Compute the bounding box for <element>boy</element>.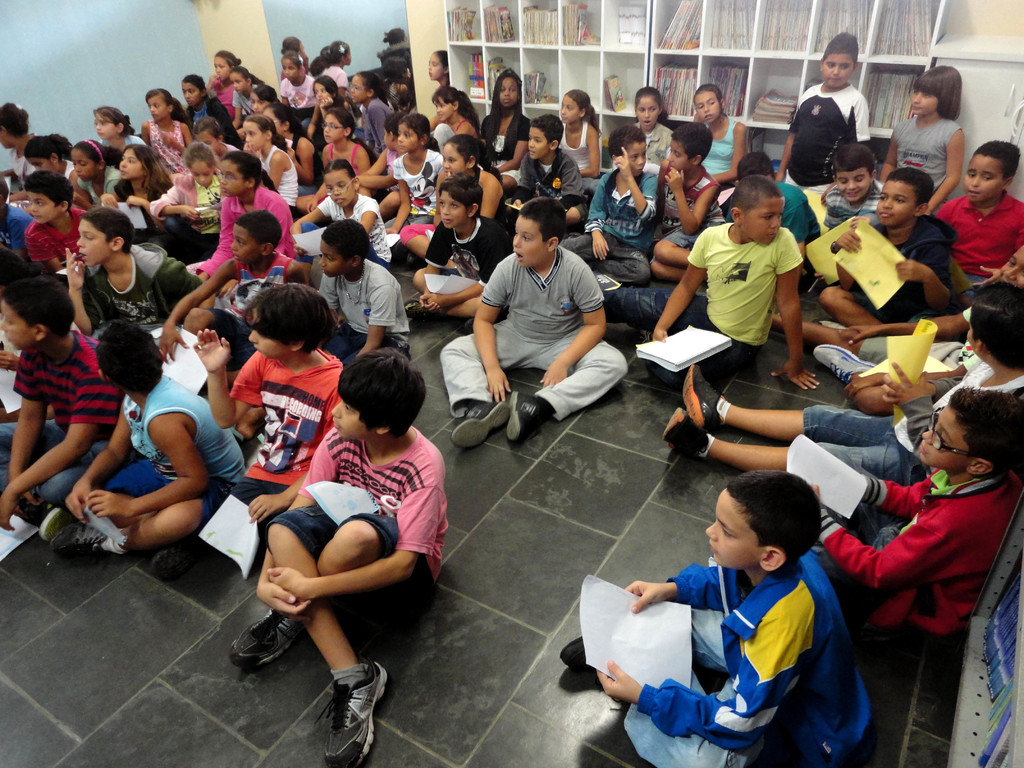
<bbox>438, 192, 633, 451</bbox>.
